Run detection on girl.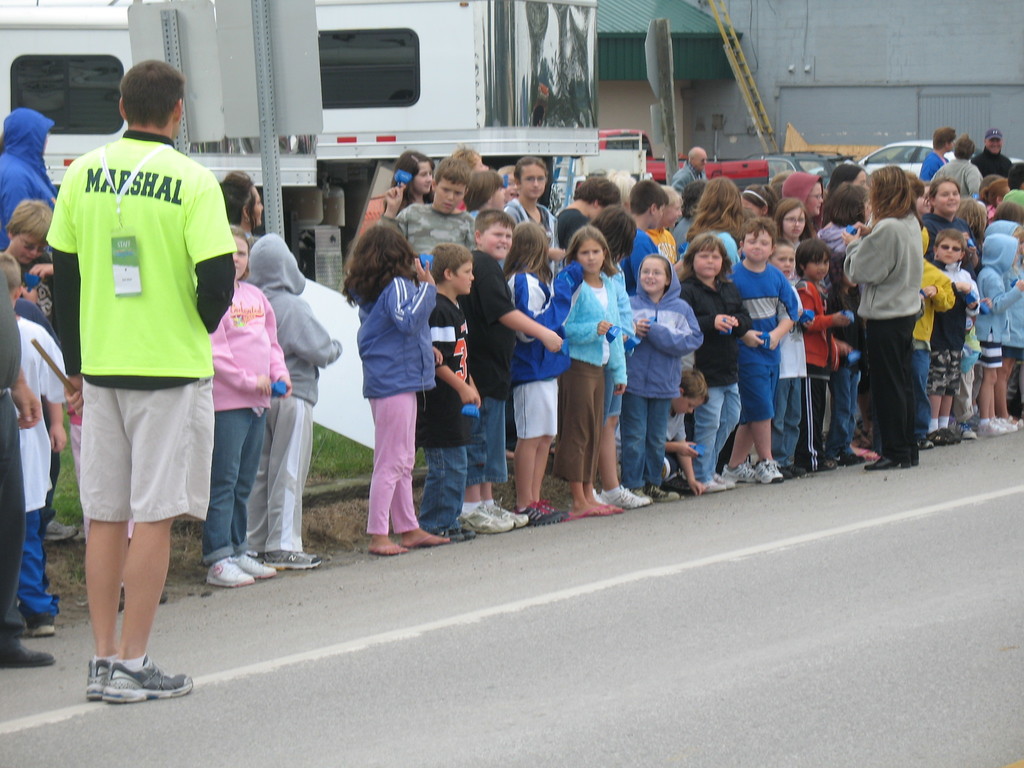
Result: BBox(198, 234, 292, 587).
